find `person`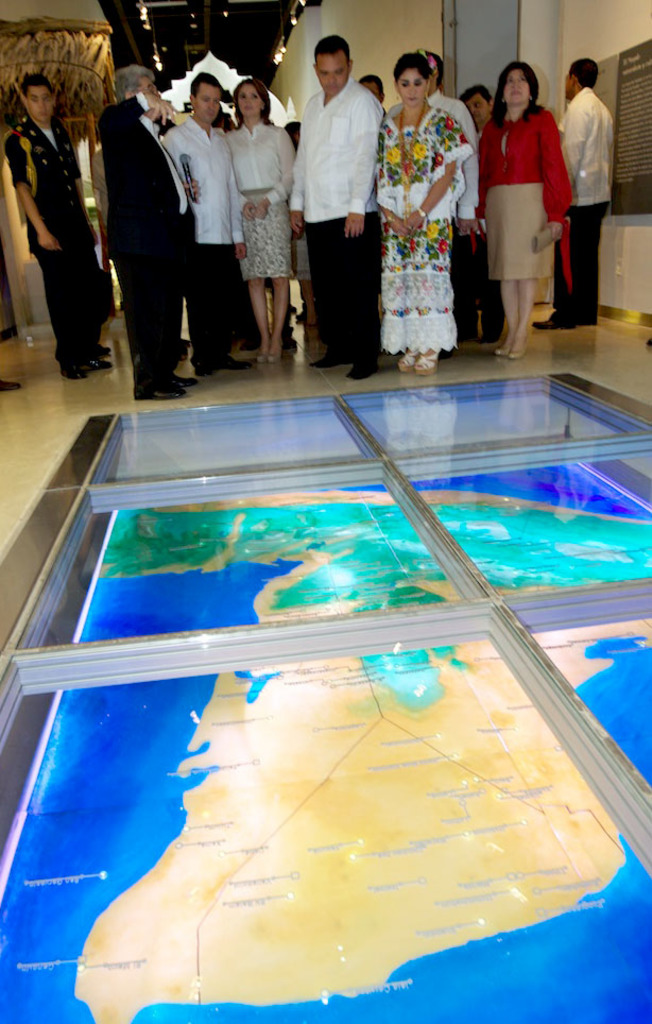
[7, 64, 102, 370]
